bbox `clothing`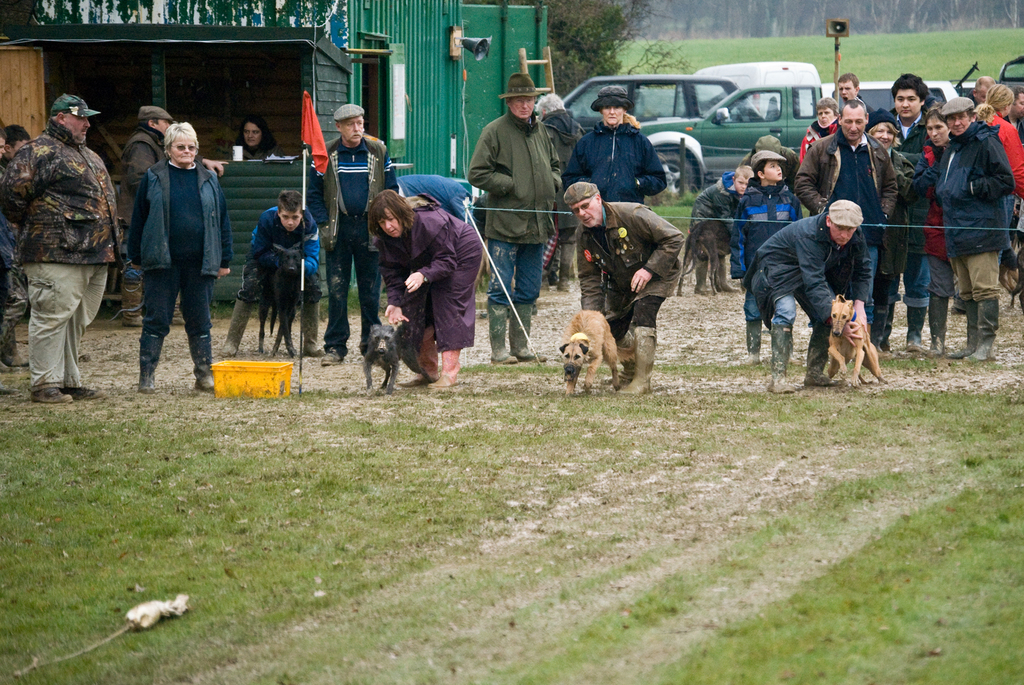
left=796, top=134, right=895, bottom=269
